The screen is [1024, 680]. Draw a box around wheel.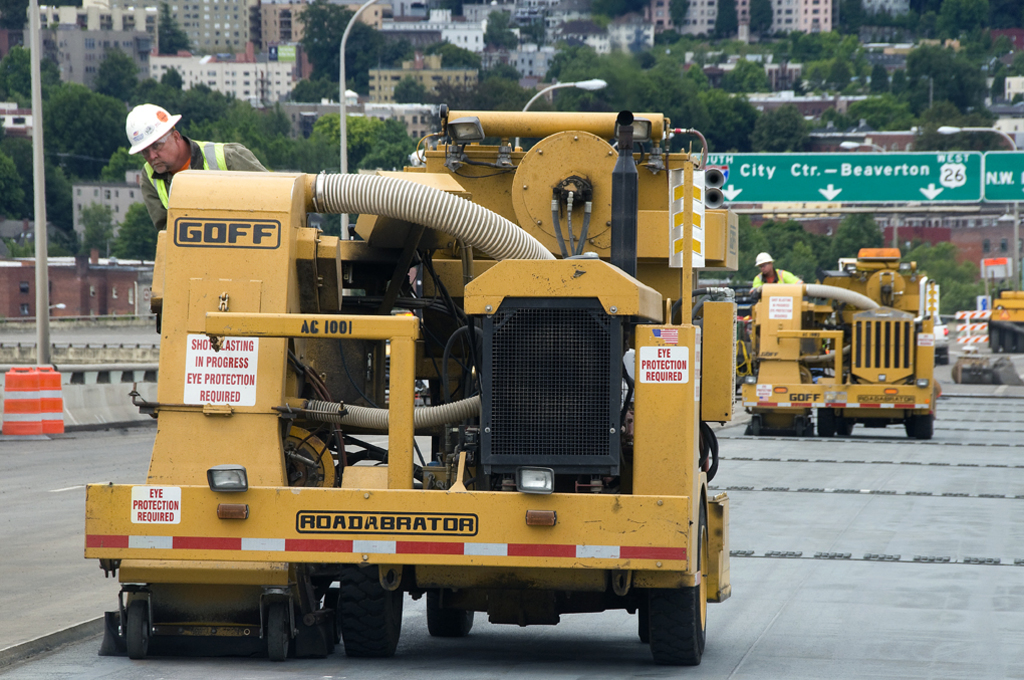
(x1=1001, y1=329, x2=1015, y2=355).
